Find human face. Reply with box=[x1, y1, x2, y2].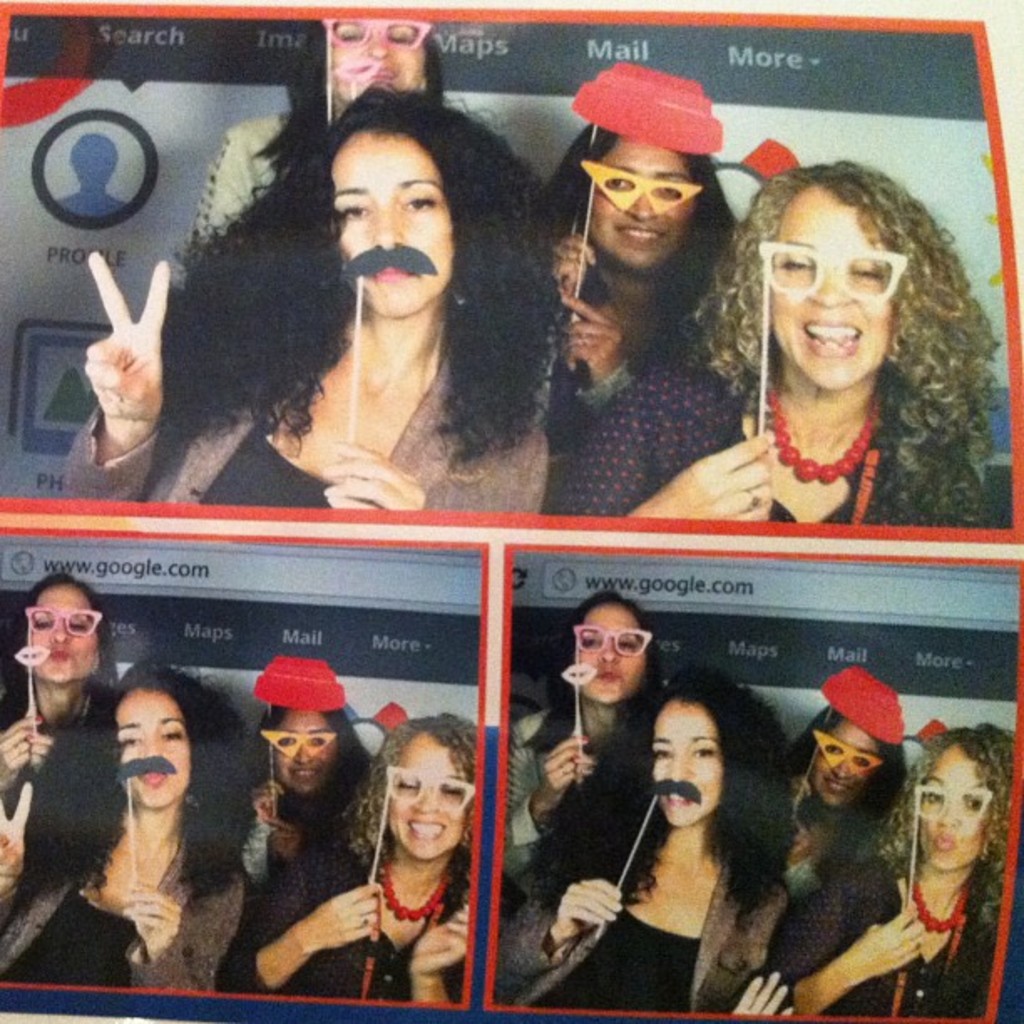
box=[32, 591, 94, 686].
